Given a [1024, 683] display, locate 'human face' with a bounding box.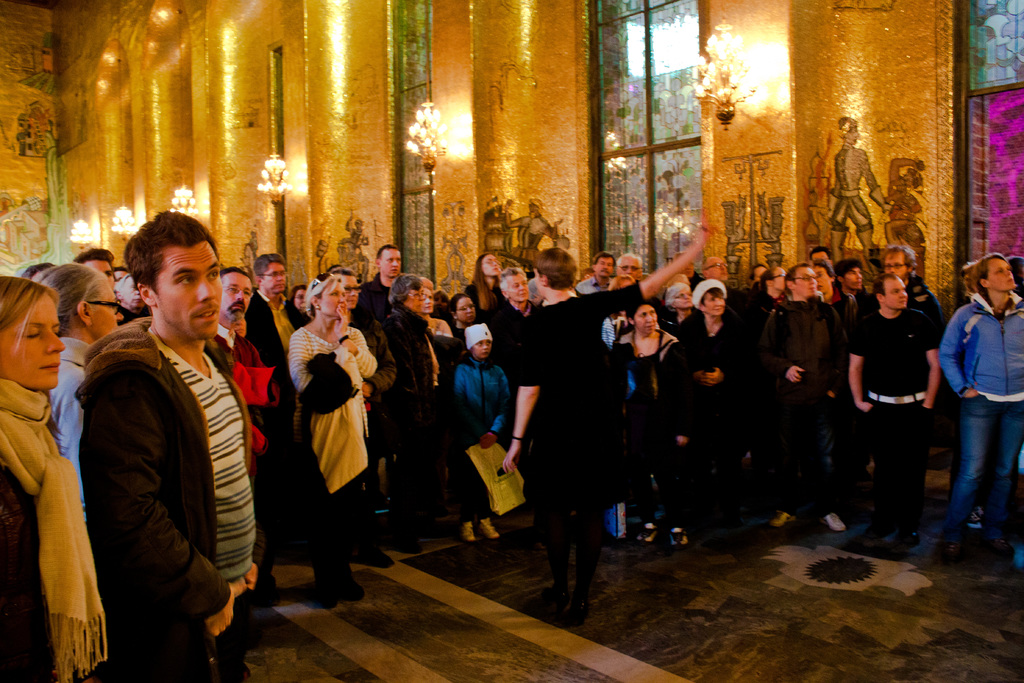
Located: [left=988, top=258, right=1016, bottom=291].
